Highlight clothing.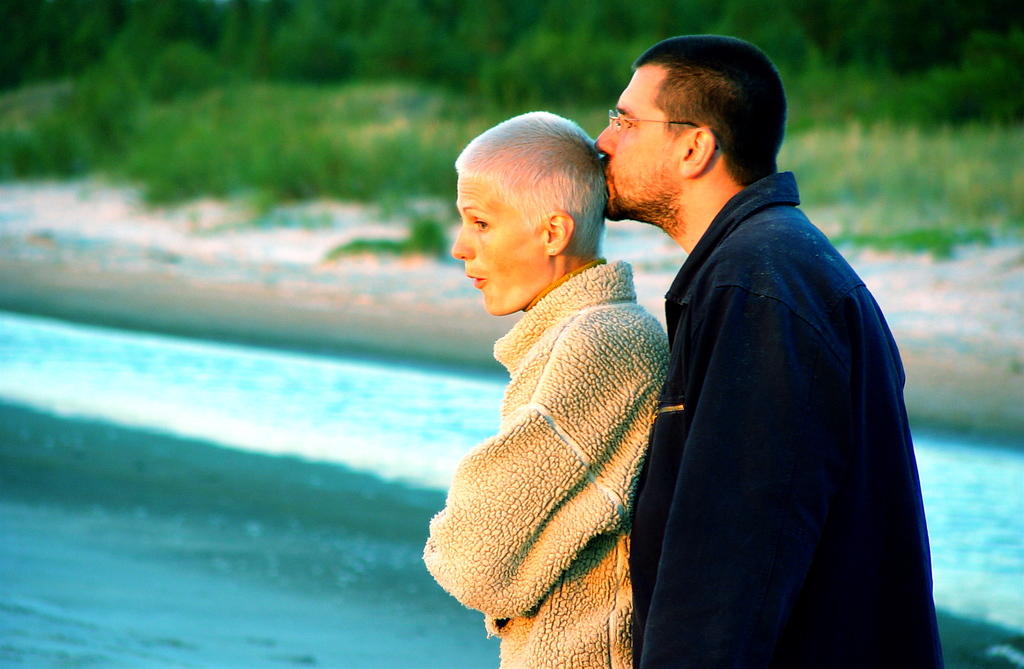
Highlighted region: 627 170 943 668.
